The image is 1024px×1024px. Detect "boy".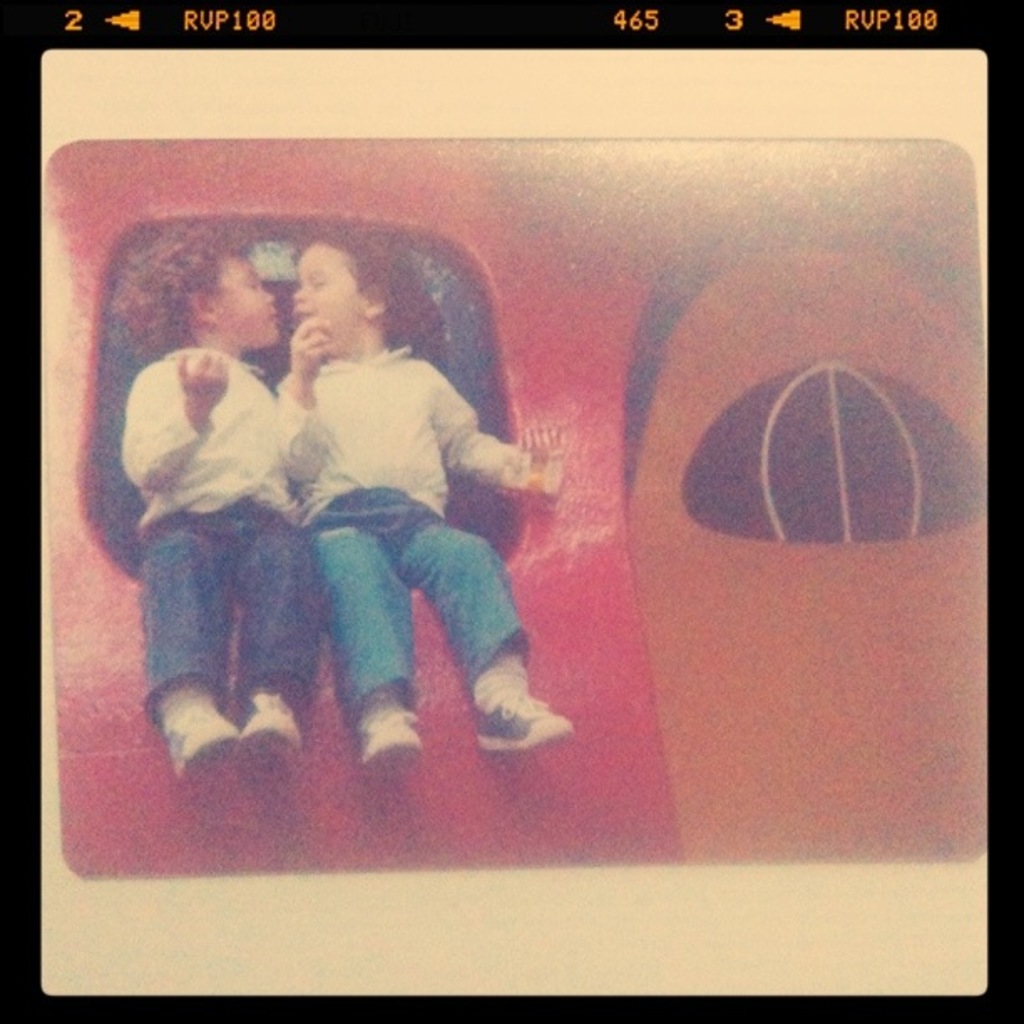
Detection: <box>120,268,596,776</box>.
